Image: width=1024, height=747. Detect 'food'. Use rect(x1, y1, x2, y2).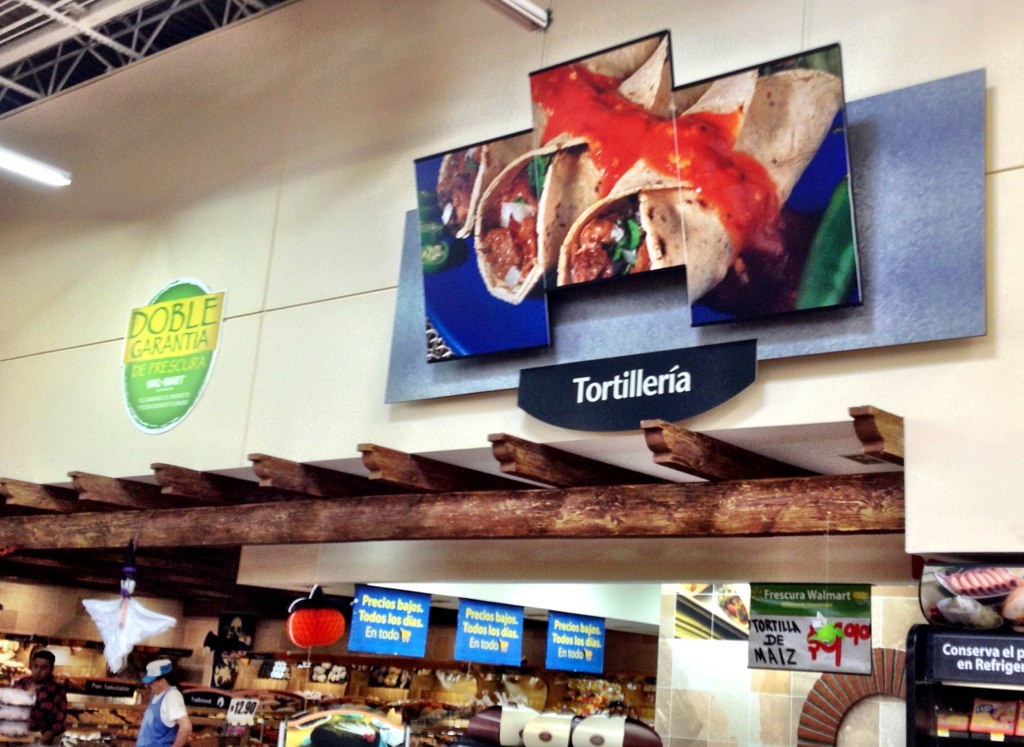
rect(682, 582, 750, 629).
